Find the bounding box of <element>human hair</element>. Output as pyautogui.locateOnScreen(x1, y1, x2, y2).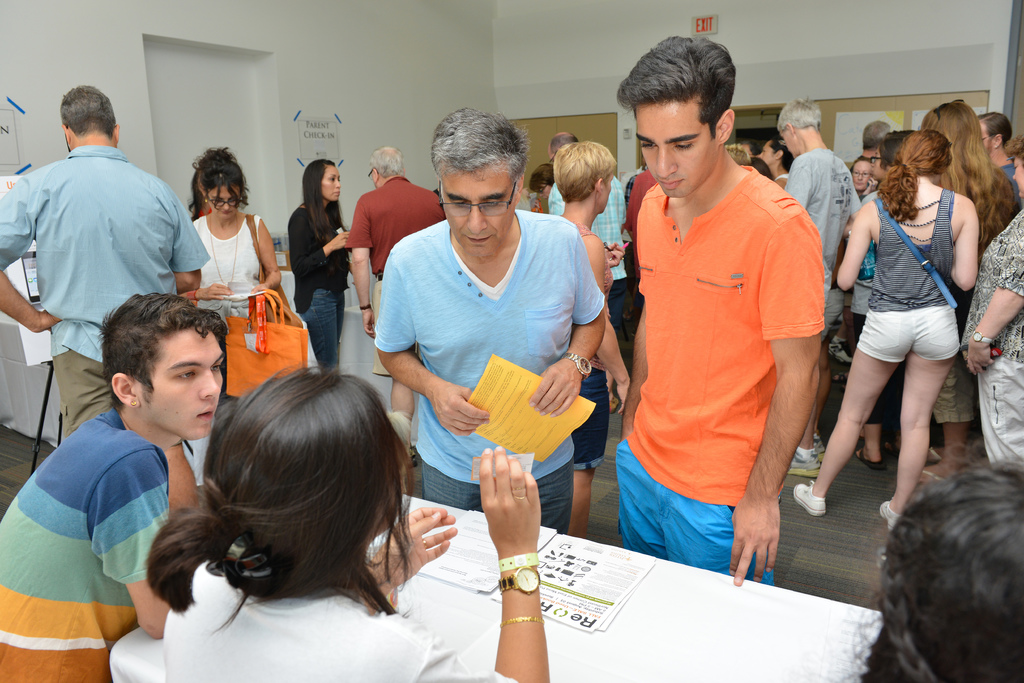
pyautogui.locateOnScreen(1012, 130, 1023, 158).
